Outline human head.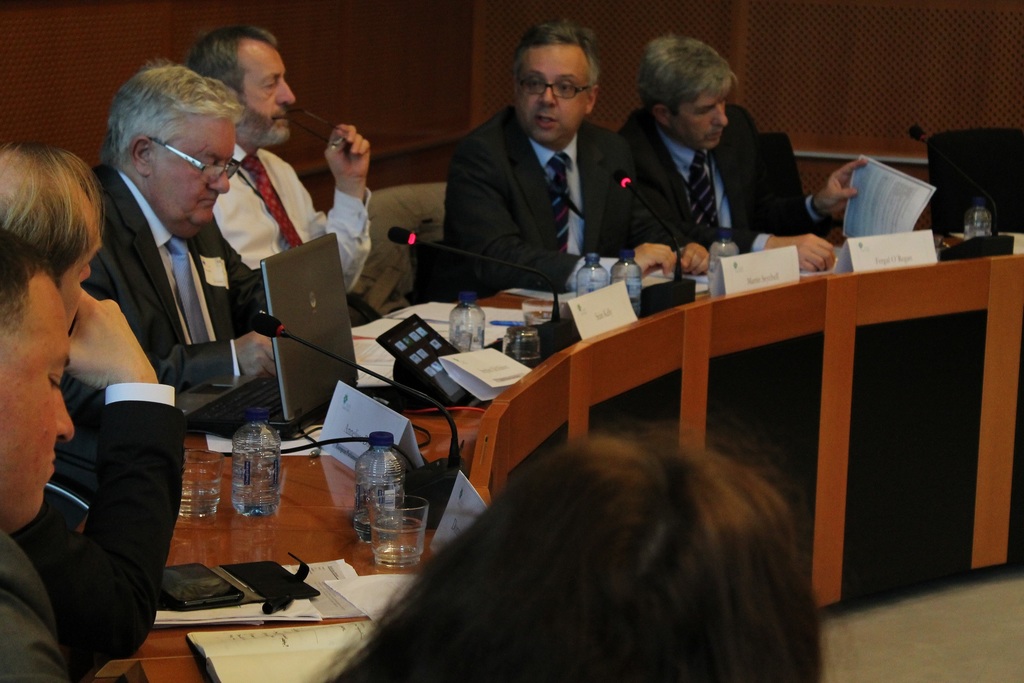
Outline: [left=331, top=427, right=831, bottom=680].
